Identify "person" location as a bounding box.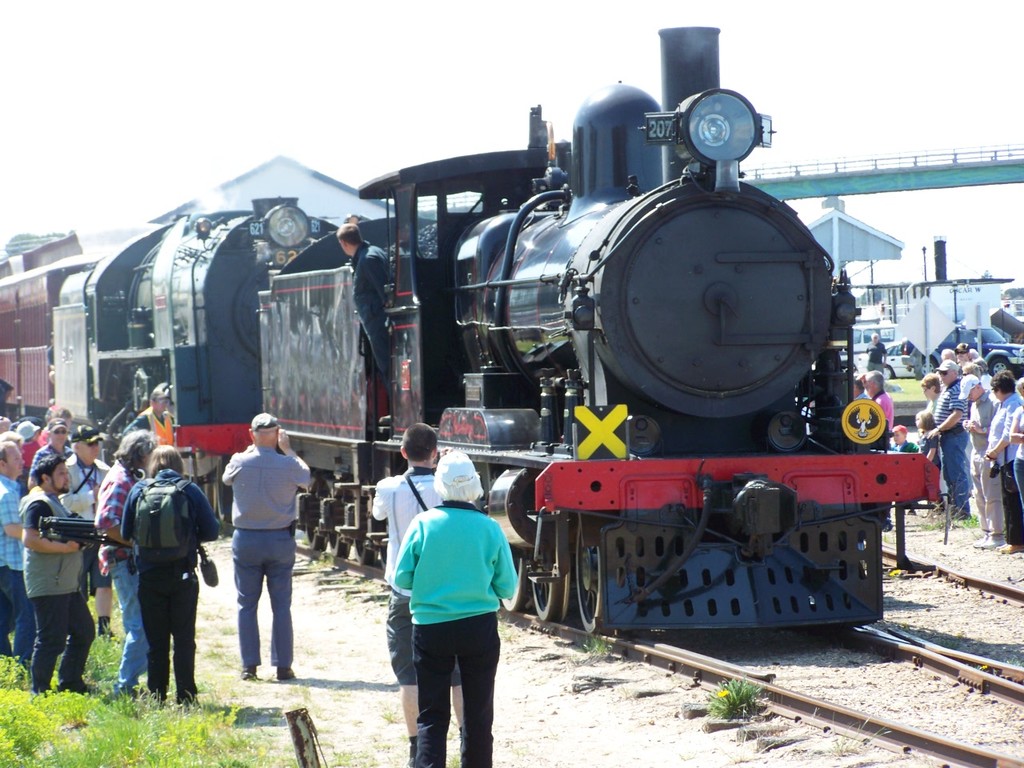
l=394, t=450, r=530, b=767.
